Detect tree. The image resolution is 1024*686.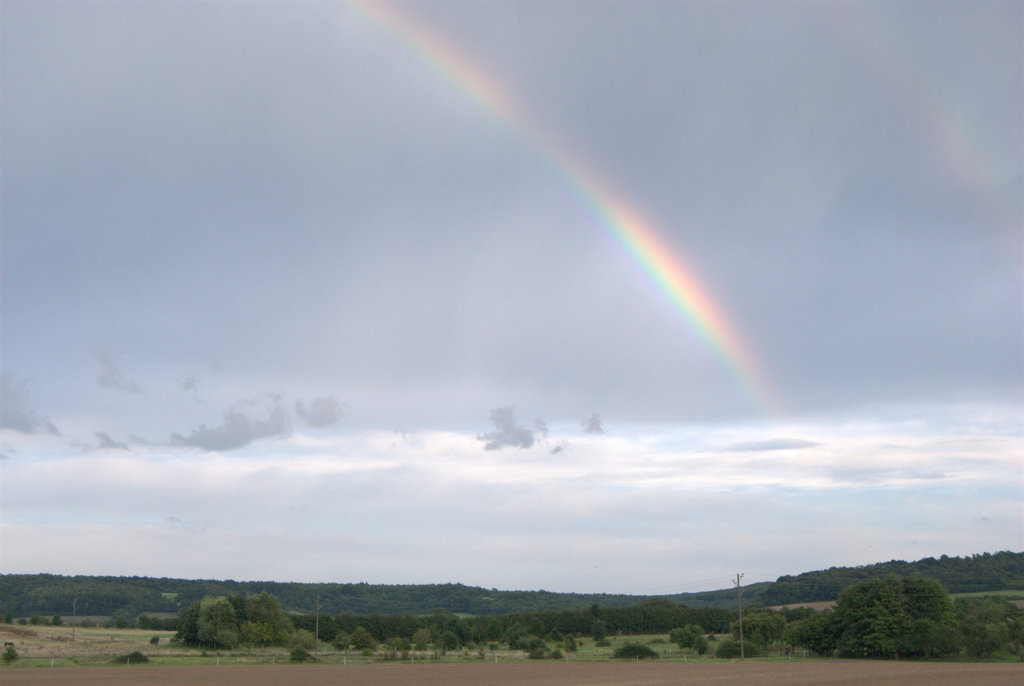
crop(560, 634, 577, 651).
